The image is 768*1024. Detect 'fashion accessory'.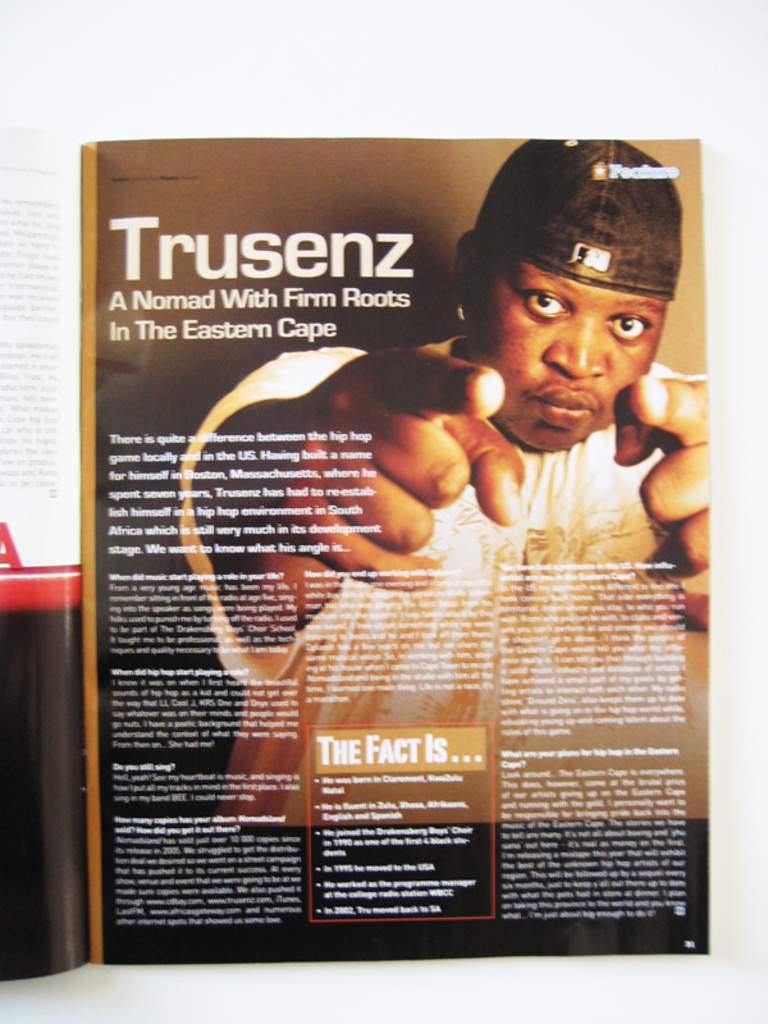
Detection: (471,137,680,306).
